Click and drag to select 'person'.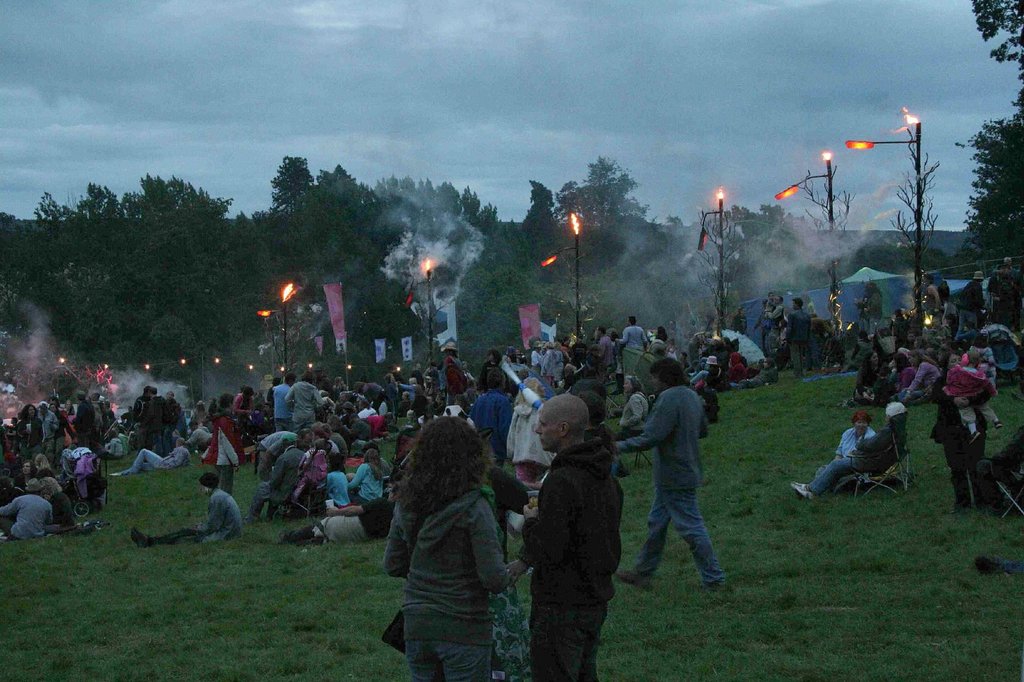
Selection: (left=126, top=471, right=244, bottom=546).
